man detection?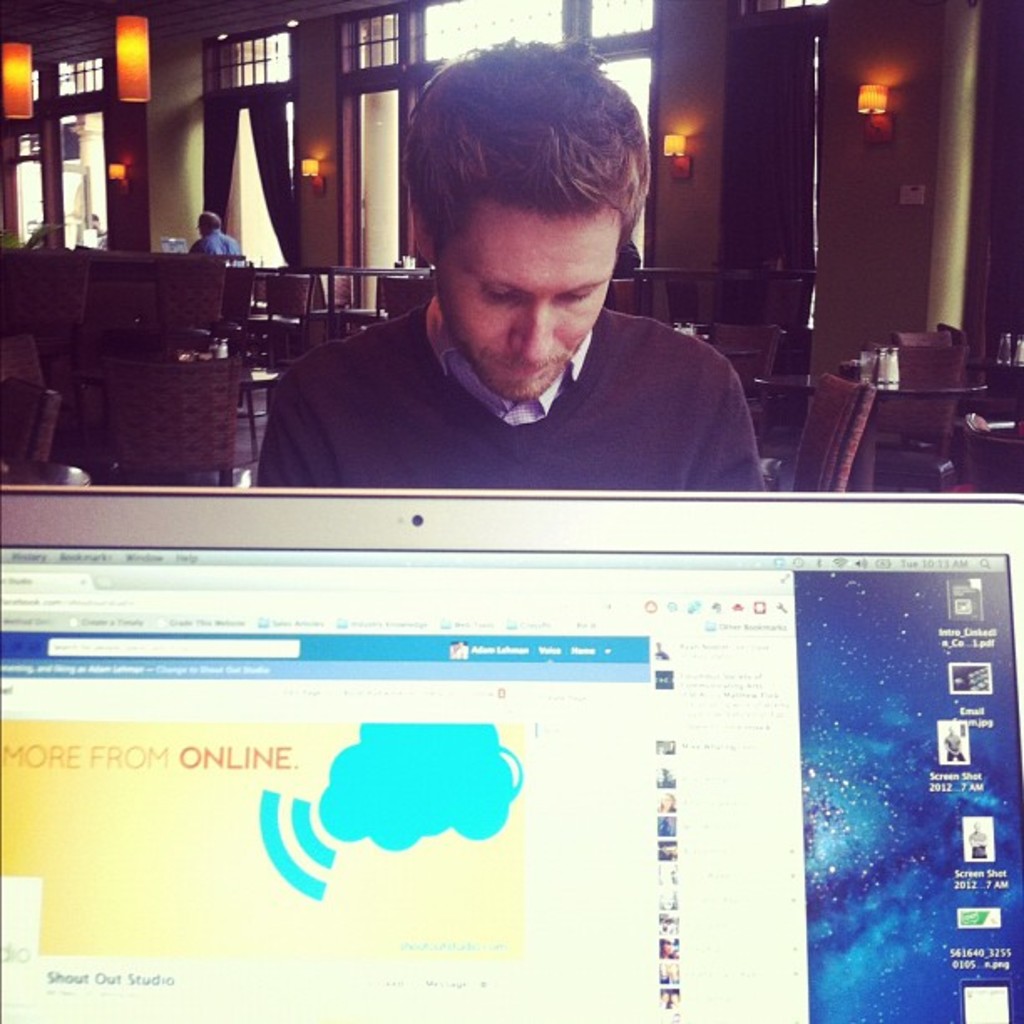
[226, 74, 798, 522]
